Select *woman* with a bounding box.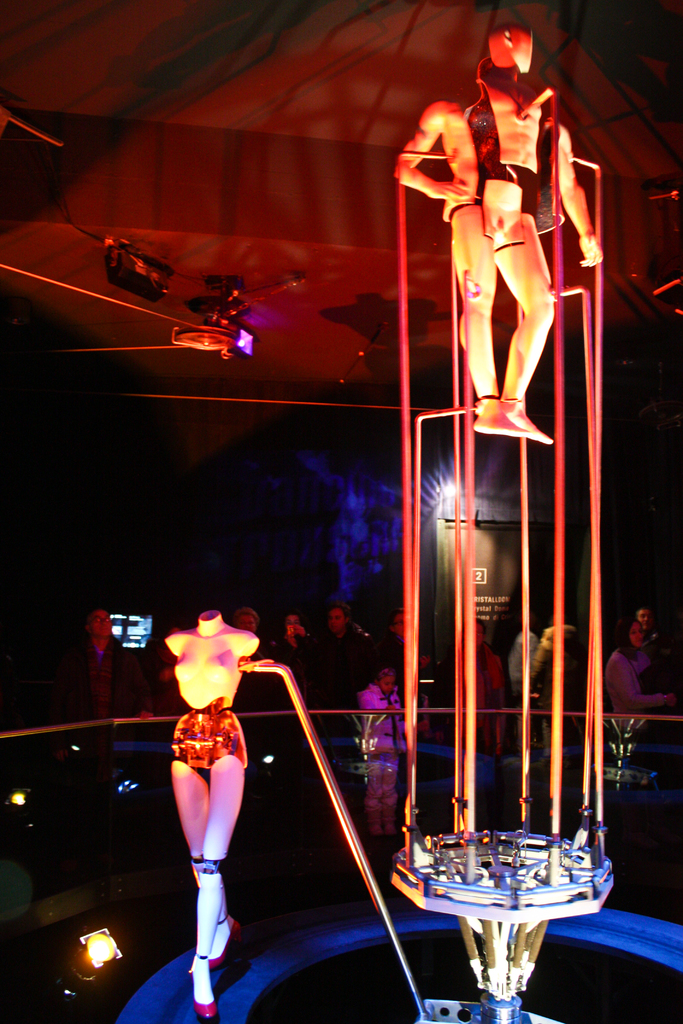
[142, 621, 188, 842].
